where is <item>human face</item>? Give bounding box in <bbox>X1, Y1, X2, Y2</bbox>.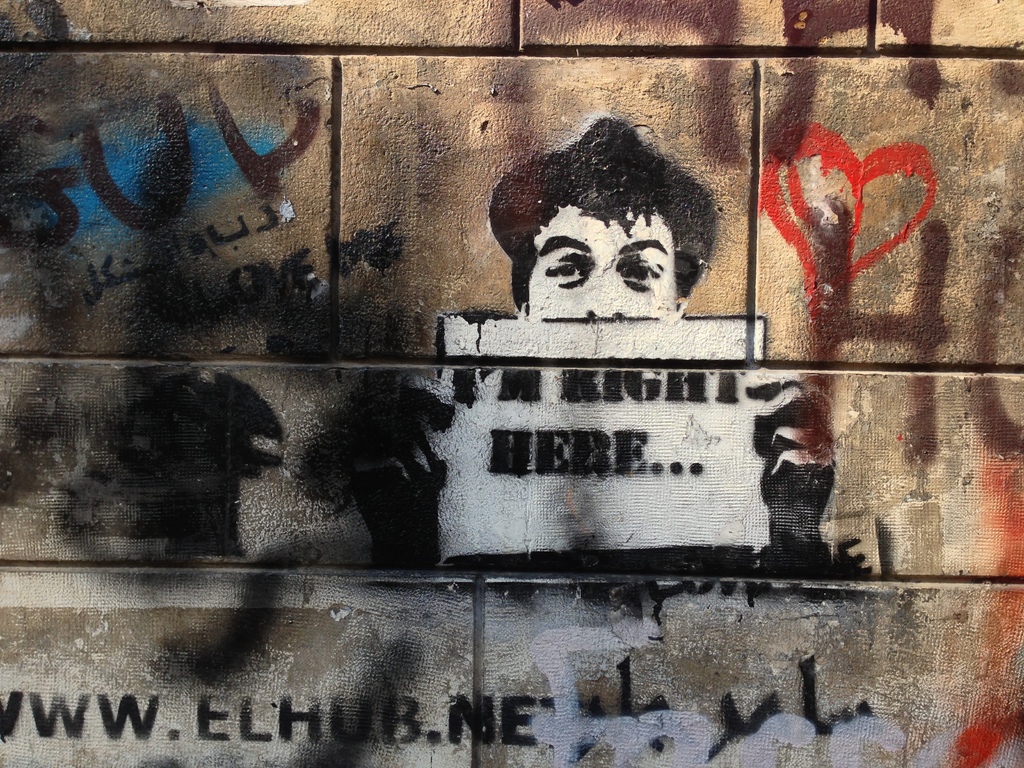
<bbox>526, 203, 682, 319</bbox>.
